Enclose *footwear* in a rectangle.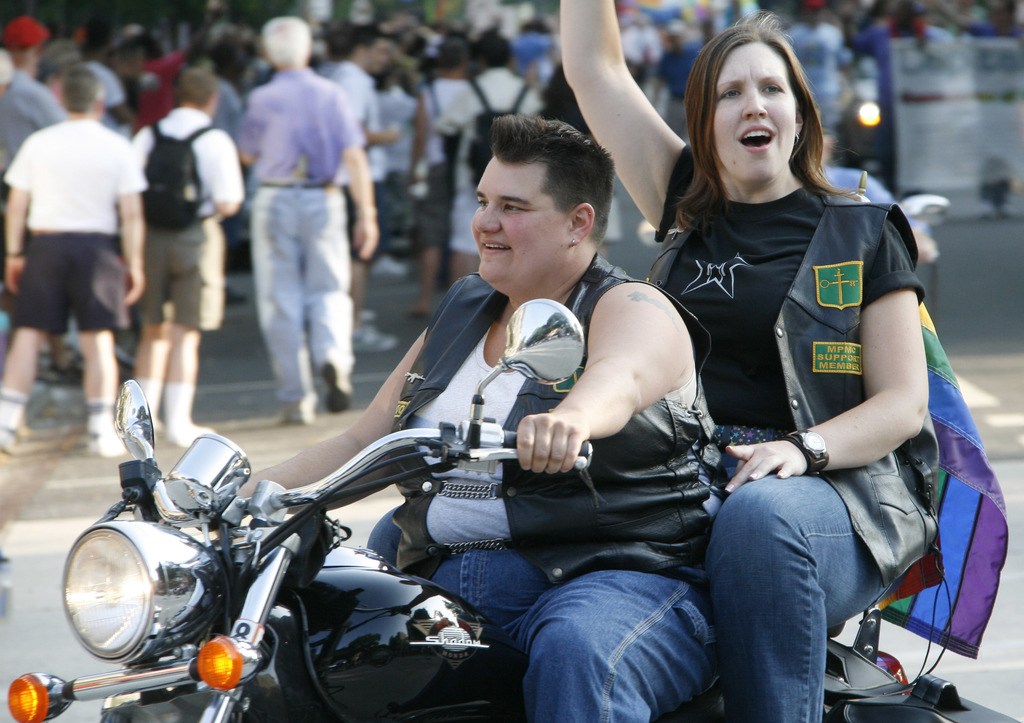
0,418,22,455.
